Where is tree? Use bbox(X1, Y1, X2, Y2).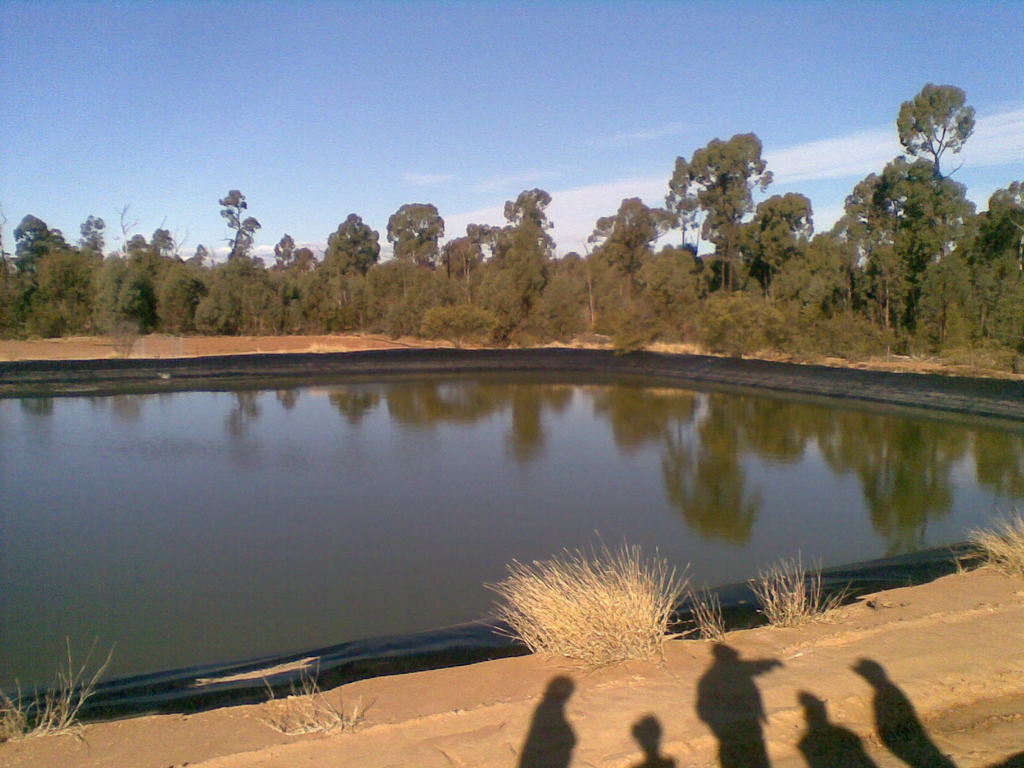
bbox(954, 186, 1023, 339).
